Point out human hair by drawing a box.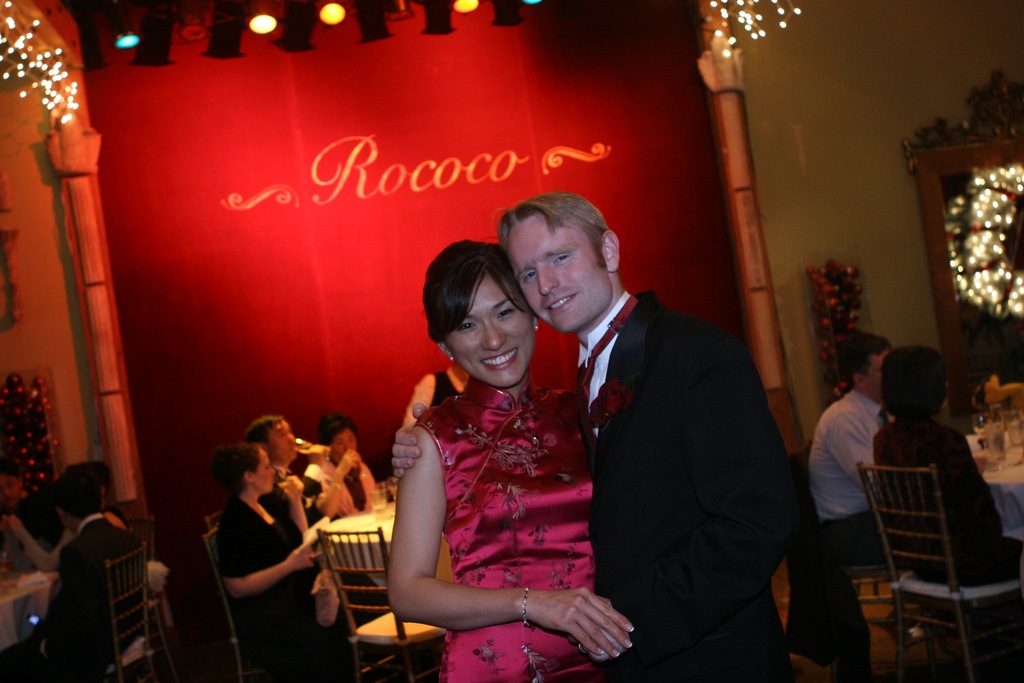
bbox=[427, 240, 532, 358].
